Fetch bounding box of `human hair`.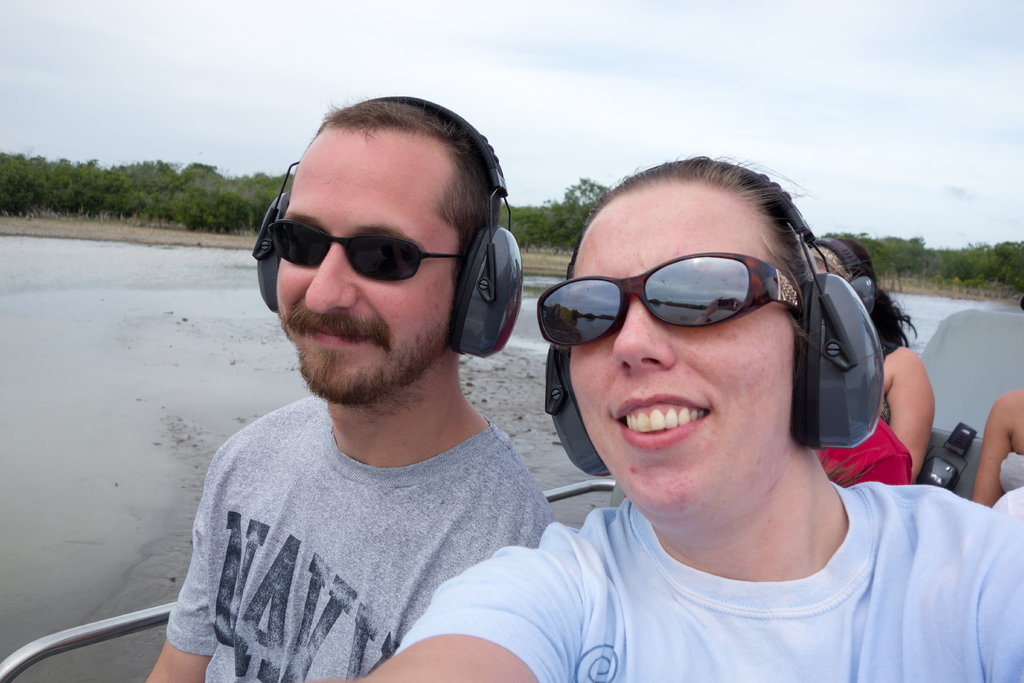
Bbox: select_region(278, 101, 507, 274).
